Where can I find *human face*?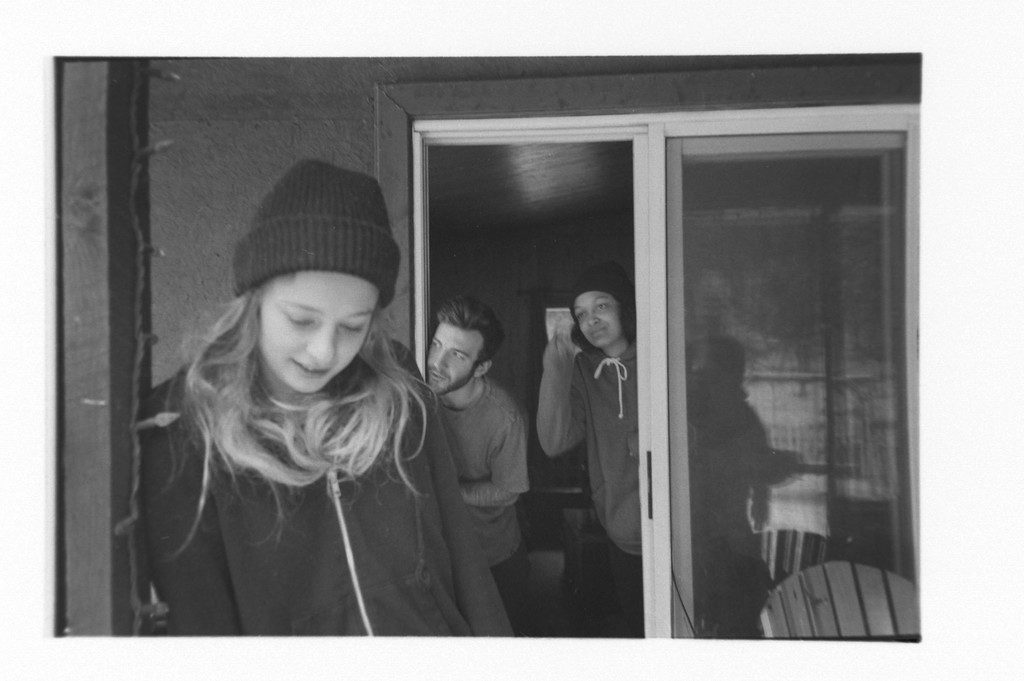
You can find it at box(255, 274, 379, 394).
